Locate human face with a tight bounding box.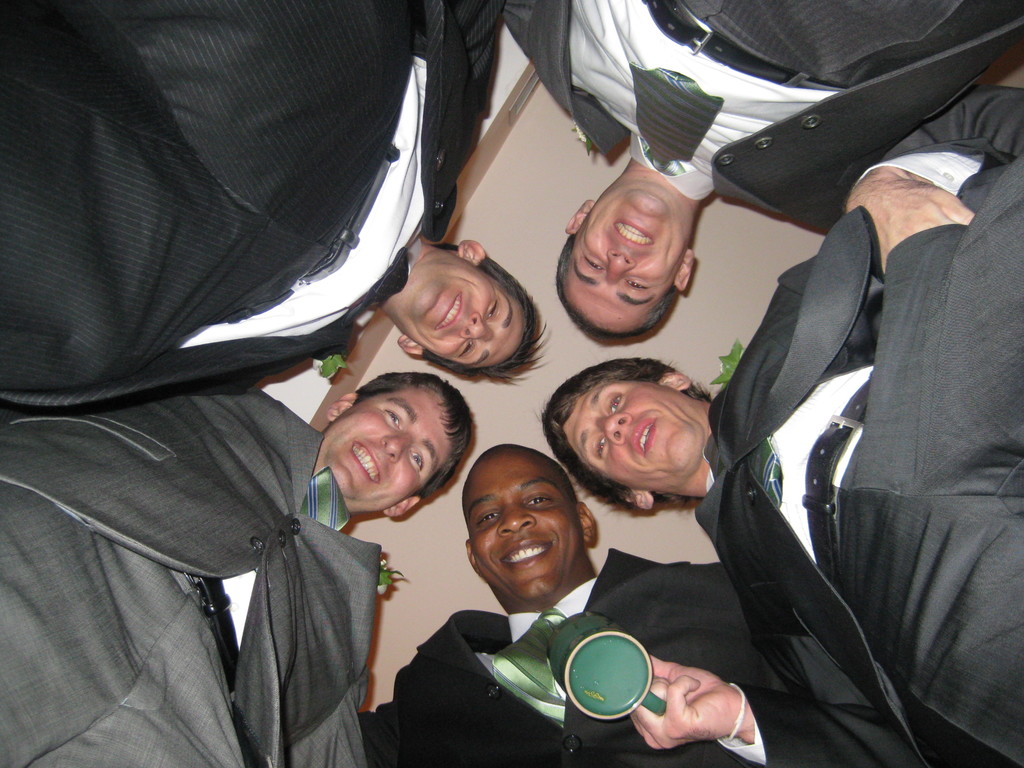
472/452/582/603.
